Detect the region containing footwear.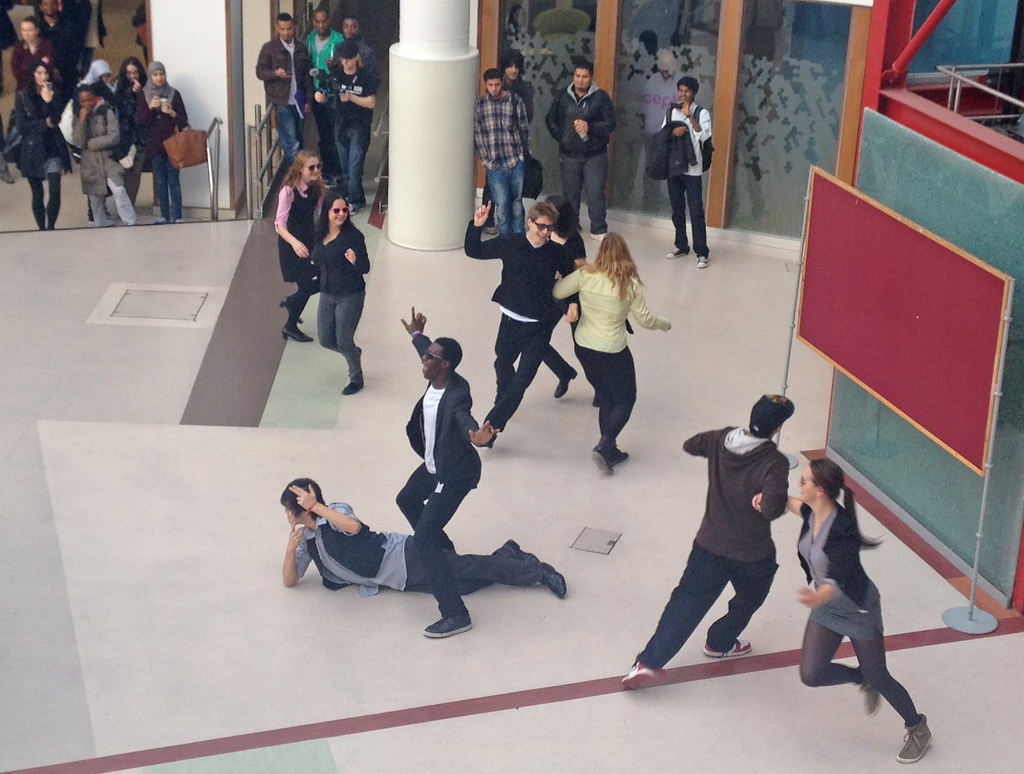
[590, 223, 604, 241].
